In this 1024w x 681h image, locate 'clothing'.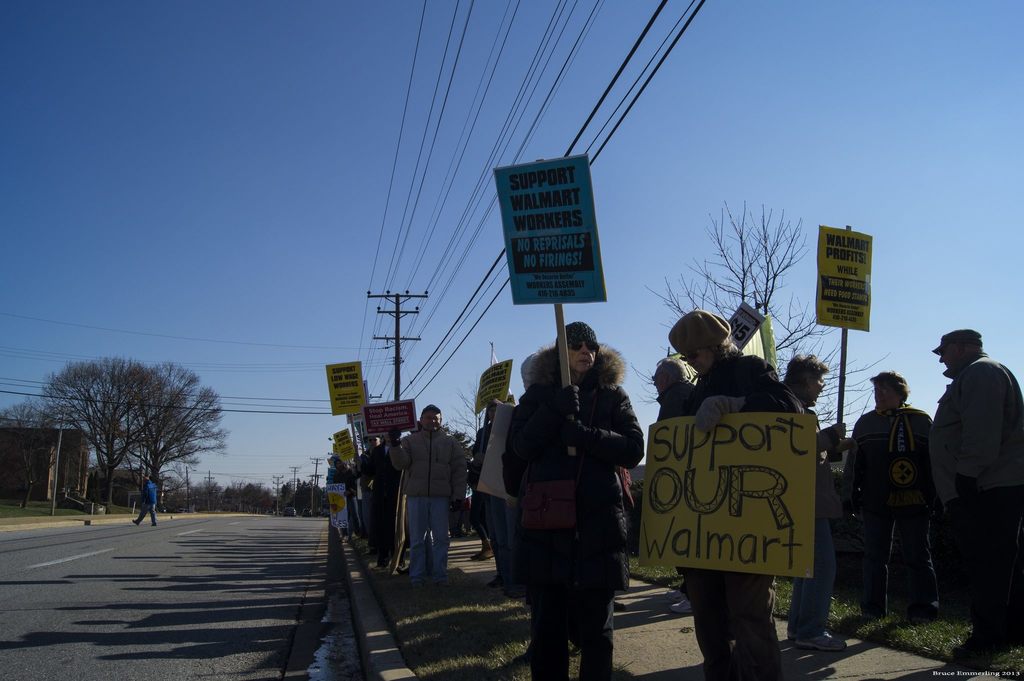
Bounding box: l=659, t=383, r=708, b=660.
